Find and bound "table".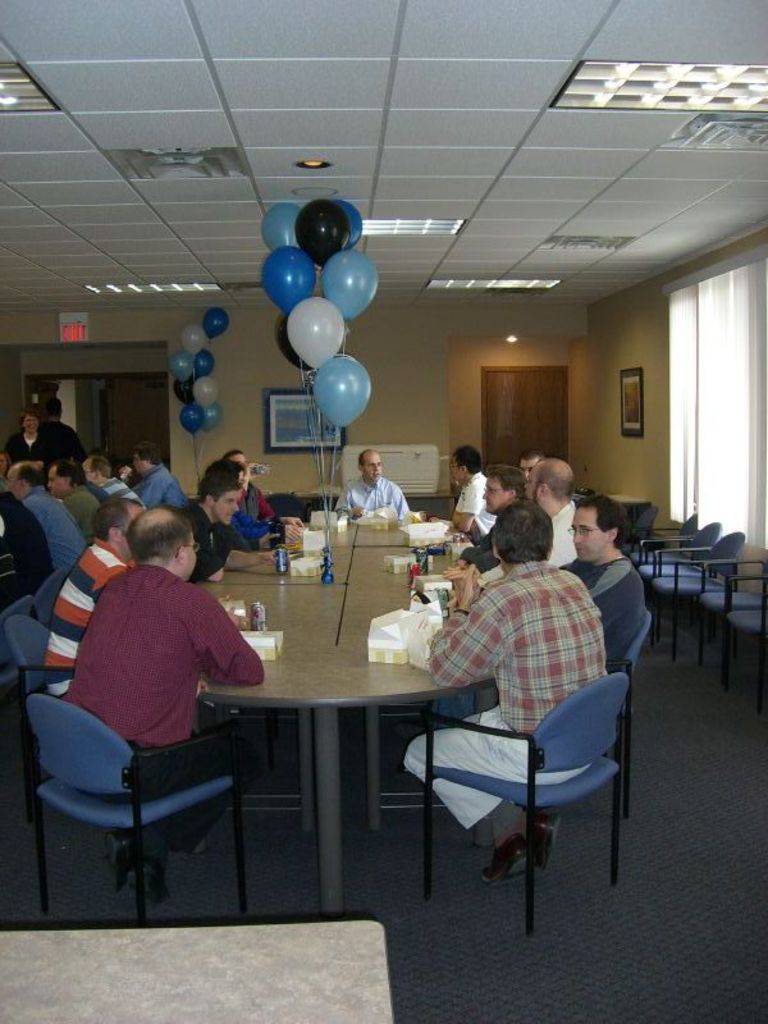
Bound: 212/518/422/572.
